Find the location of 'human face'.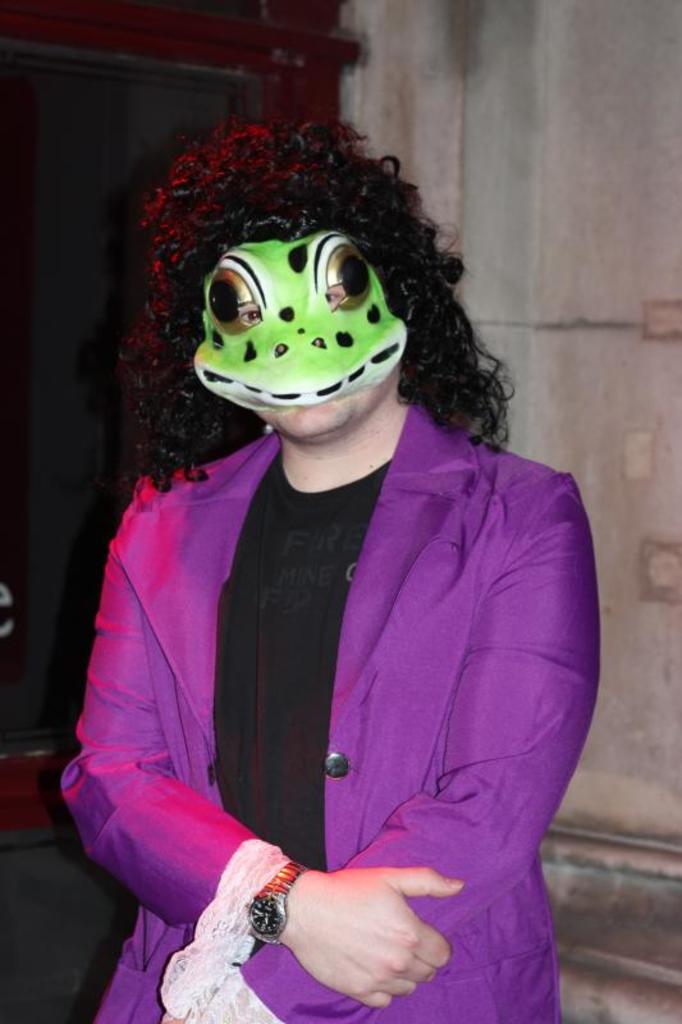
Location: <bbox>225, 230, 403, 438</bbox>.
